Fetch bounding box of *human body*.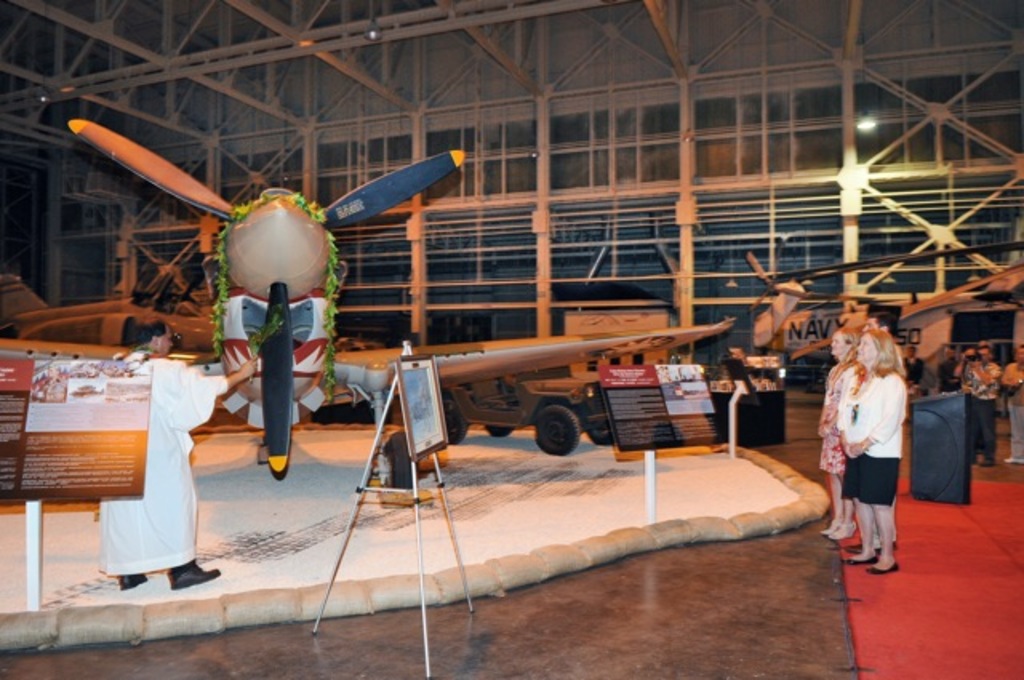
Bbox: 962, 342, 997, 461.
